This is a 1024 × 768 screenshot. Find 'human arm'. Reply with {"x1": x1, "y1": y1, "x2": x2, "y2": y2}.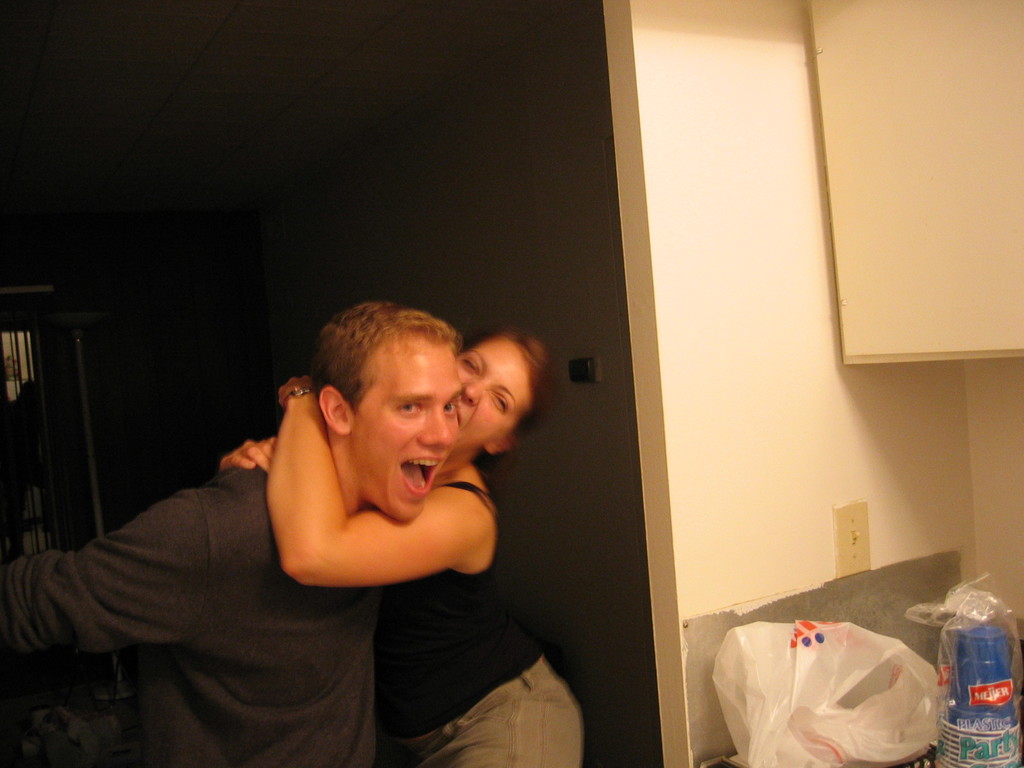
{"x1": 213, "y1": 419, "x2": 294, "y2": 477}.
